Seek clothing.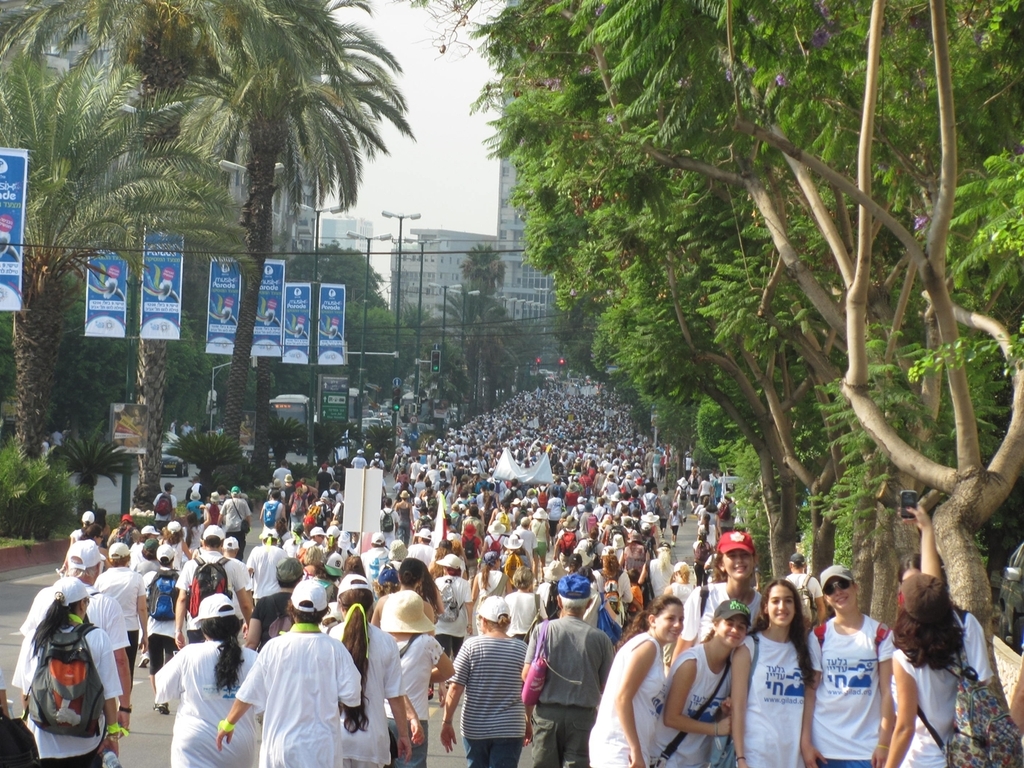
box=[443, 488, 452, 510].
